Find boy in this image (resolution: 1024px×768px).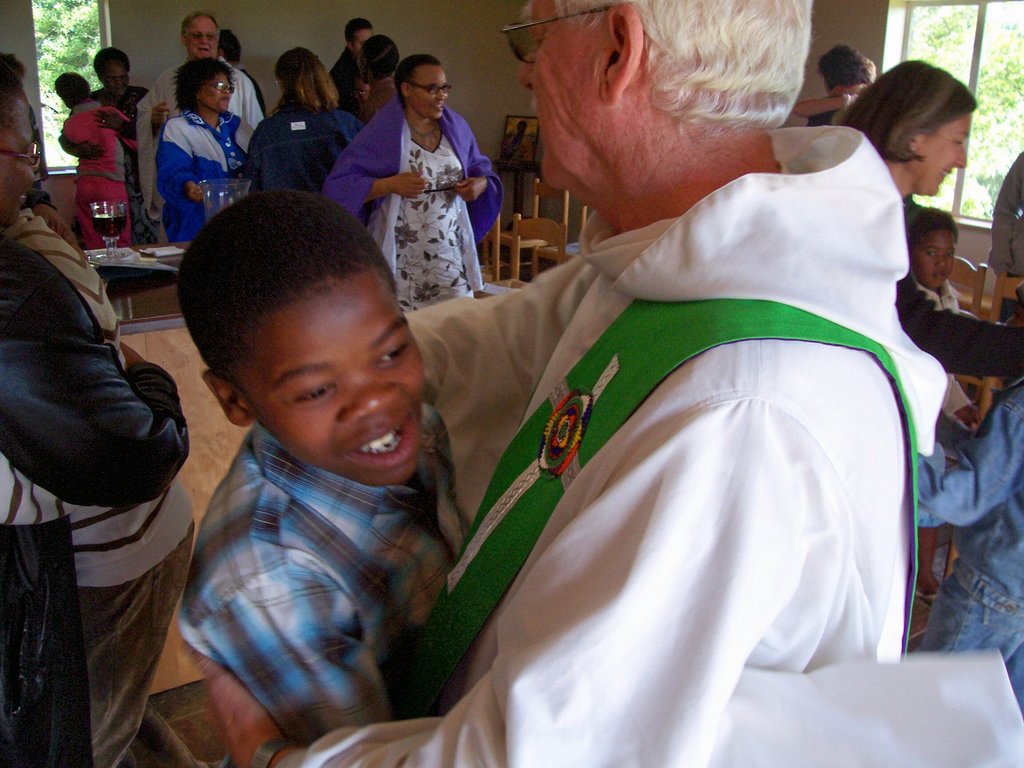
52, 72, 142, 248.
